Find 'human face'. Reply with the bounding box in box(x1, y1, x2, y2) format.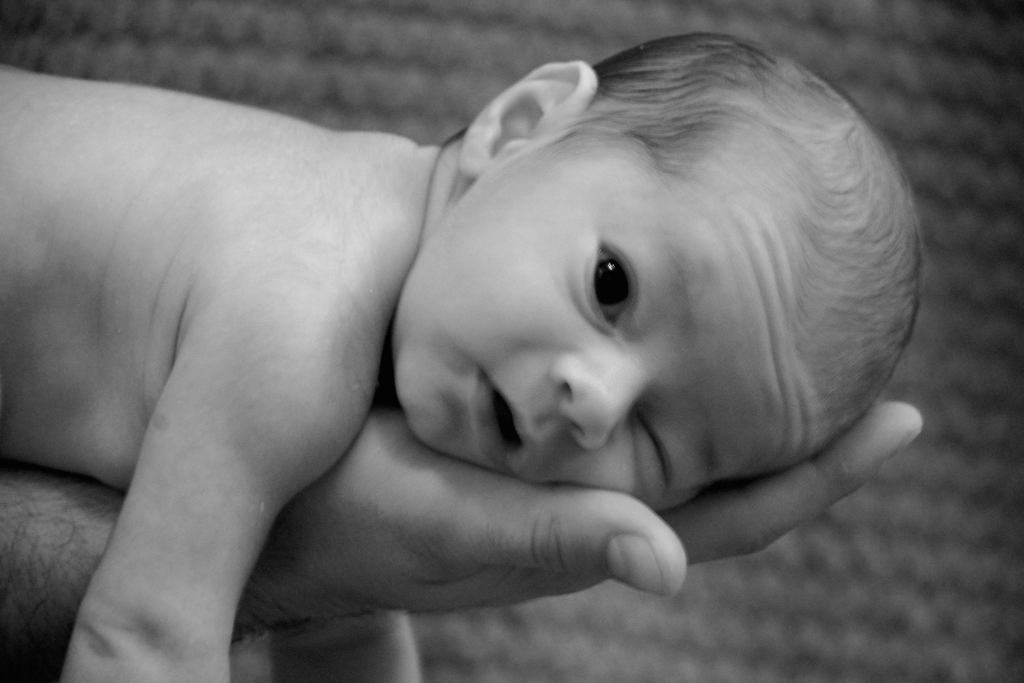
box(391, 142, 824, 522).
